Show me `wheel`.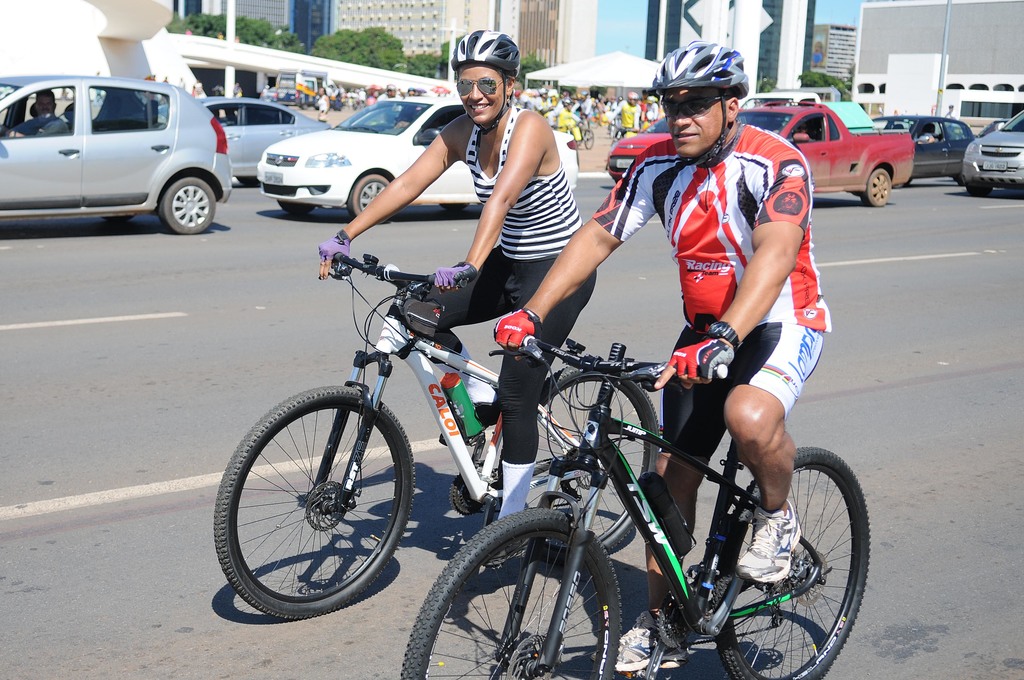
`wheel` is here: {"x1": 497, "y1": 364, "x2": 662, "y2": 570}.
